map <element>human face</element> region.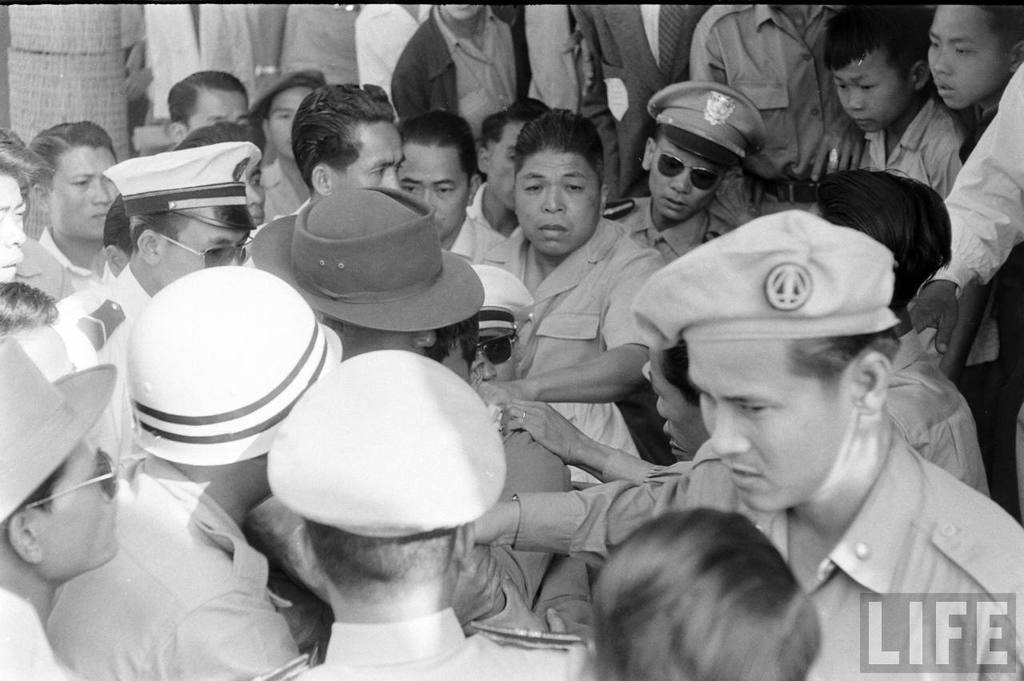
Mapped to x1=510, y1=149, x2=599, y2=258.
